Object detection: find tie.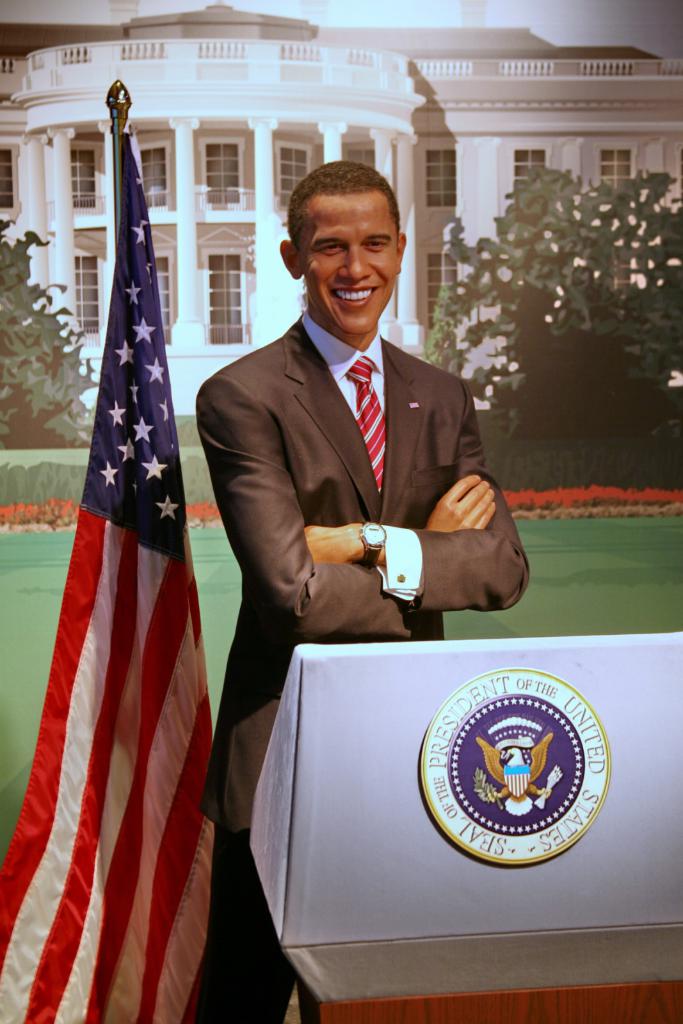
locate(344, 349, 386, 495).
